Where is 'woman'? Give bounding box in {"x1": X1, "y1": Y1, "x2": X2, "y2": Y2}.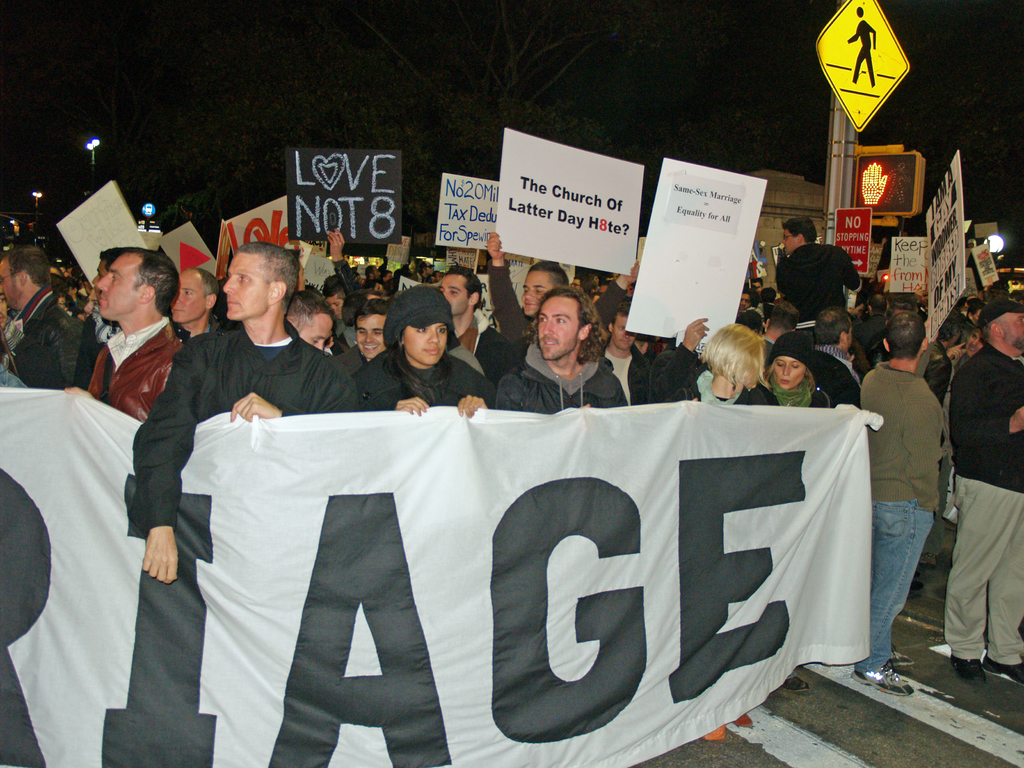
{"x1": 351, "y1": 284, "x2": 489, "y2": 421}.
